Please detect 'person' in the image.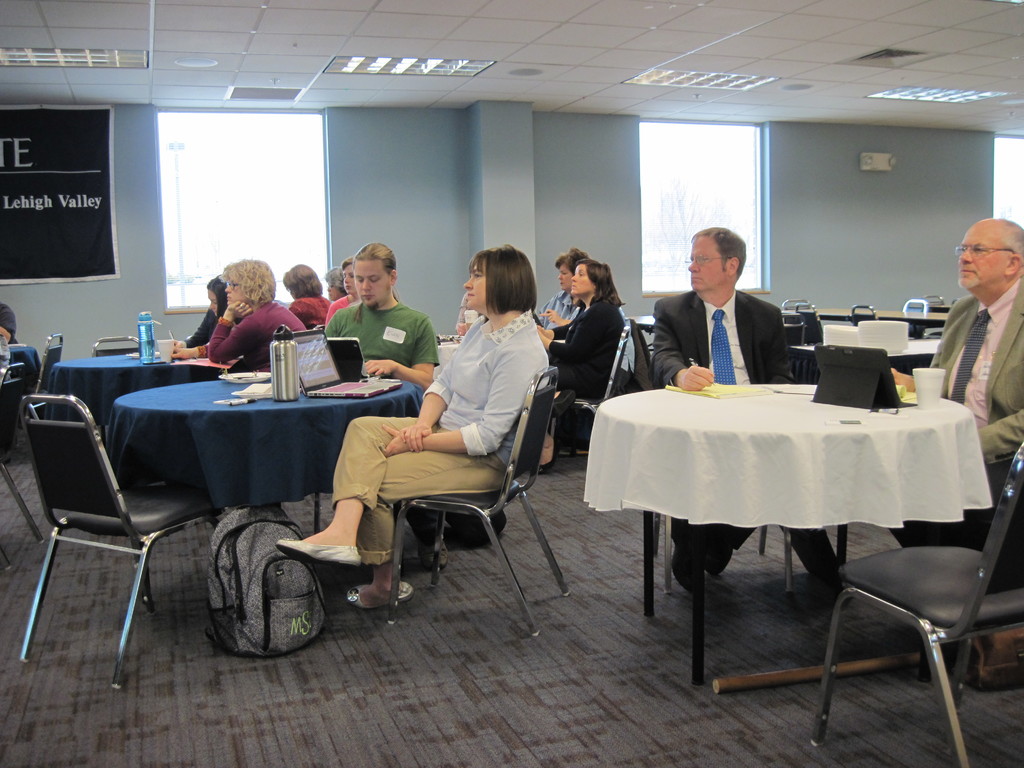
167,253,306,376.
